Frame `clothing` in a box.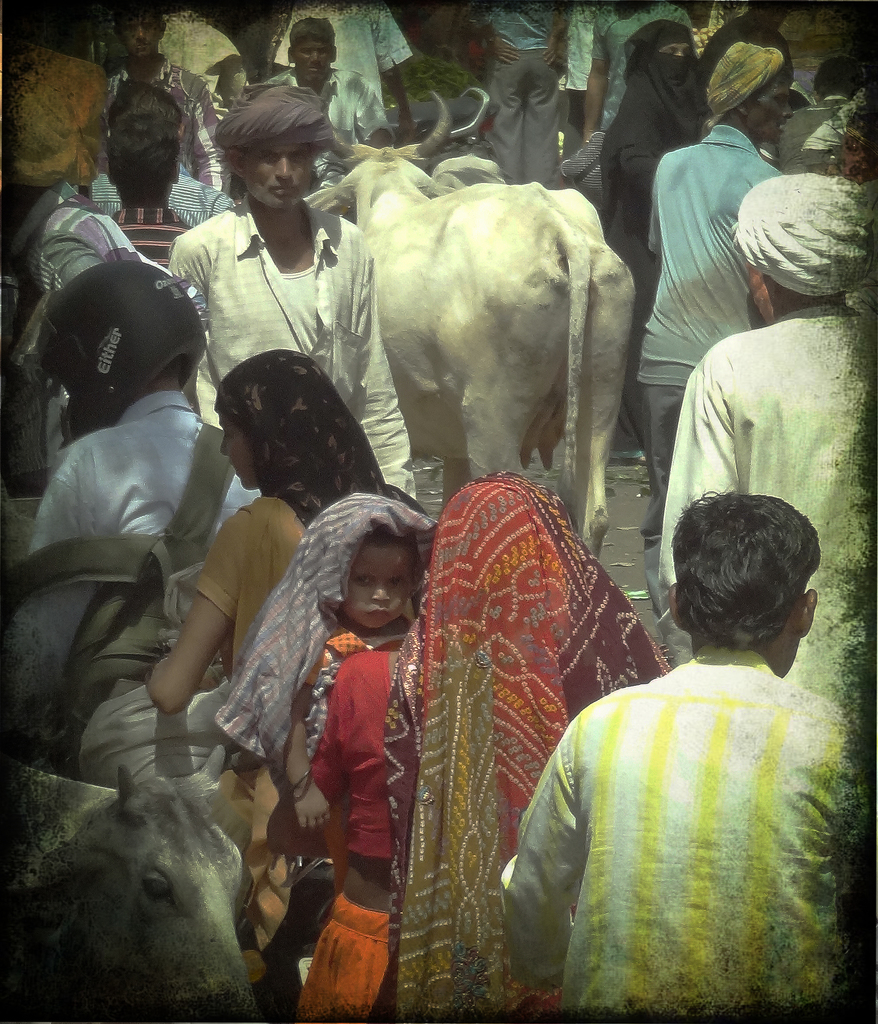
(111,203,195,273).
